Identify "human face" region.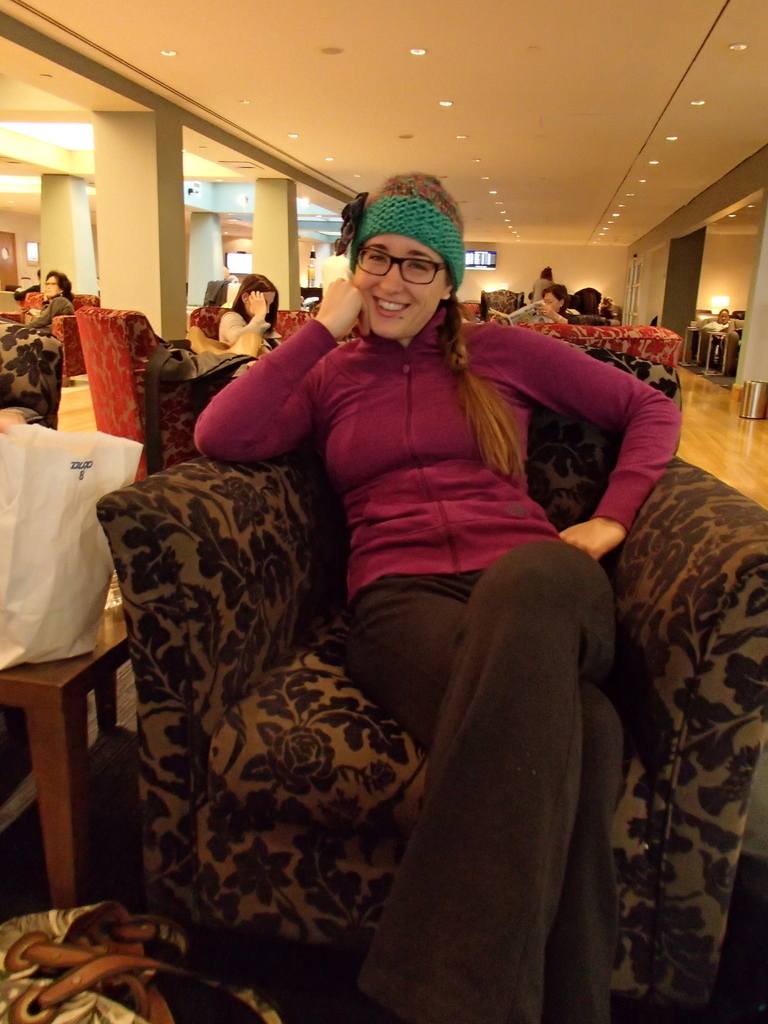
Region: <box>42,274,65,300</box>.
